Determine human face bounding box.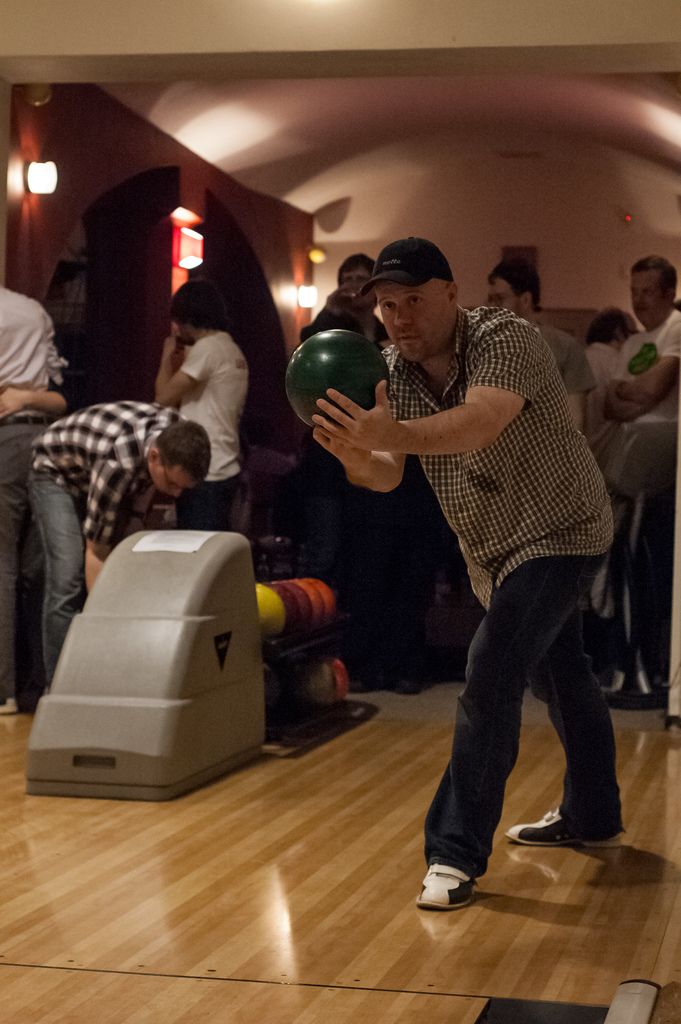
Determined: rect(632, 269, 662, 325).
